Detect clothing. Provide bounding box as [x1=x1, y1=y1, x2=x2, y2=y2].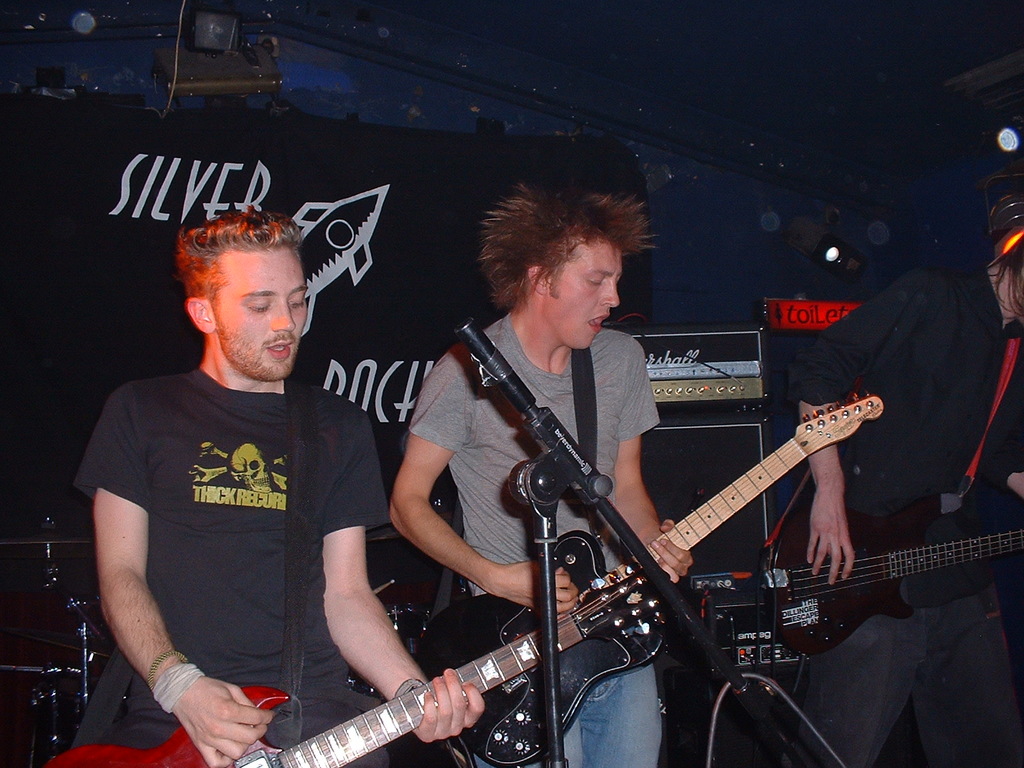
[x1=401, y1=314, x2=660, y2=767].
